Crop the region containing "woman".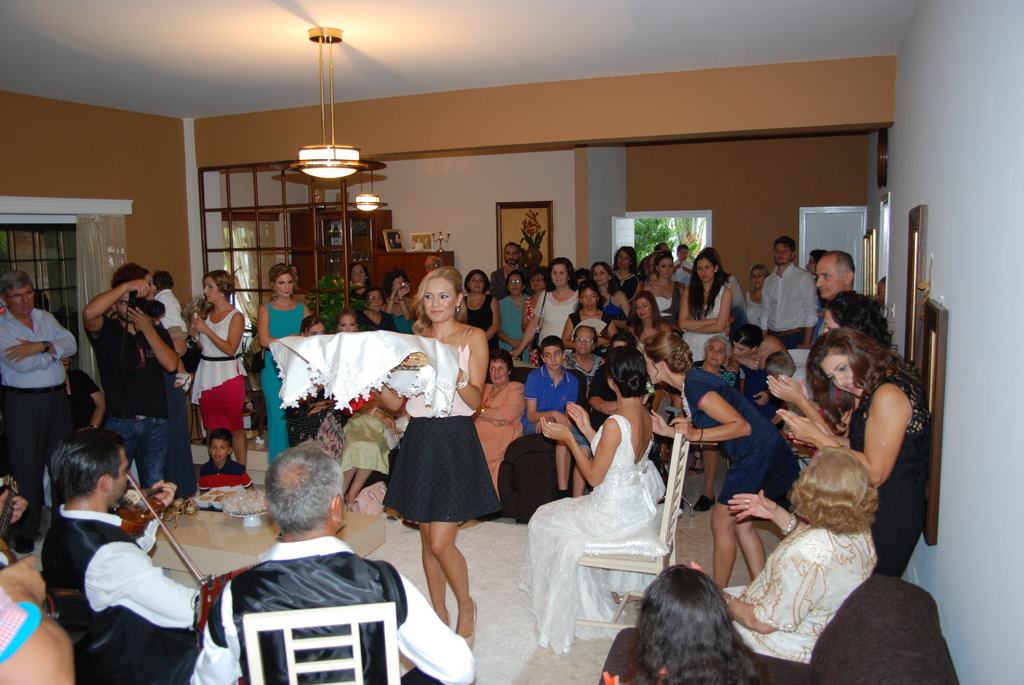
Crop region: [left=332, top=306, right=364, bottom=339].
